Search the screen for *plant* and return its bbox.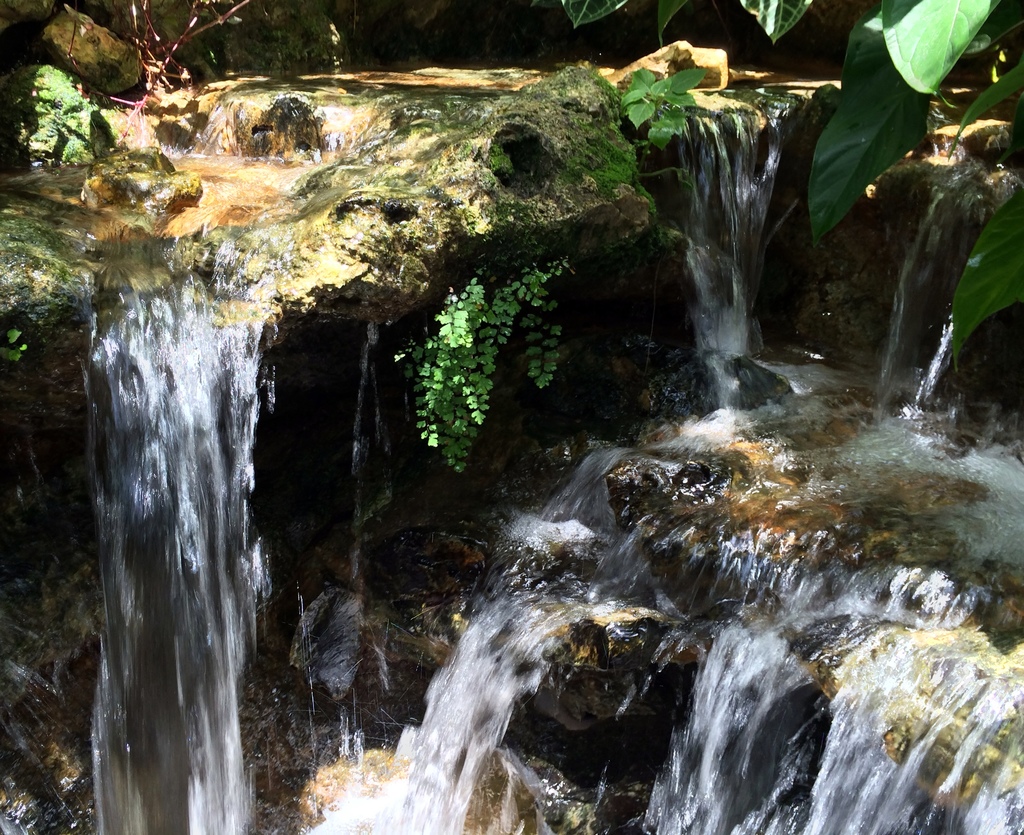
Found: l=0, t=63, r=109, b=166.
